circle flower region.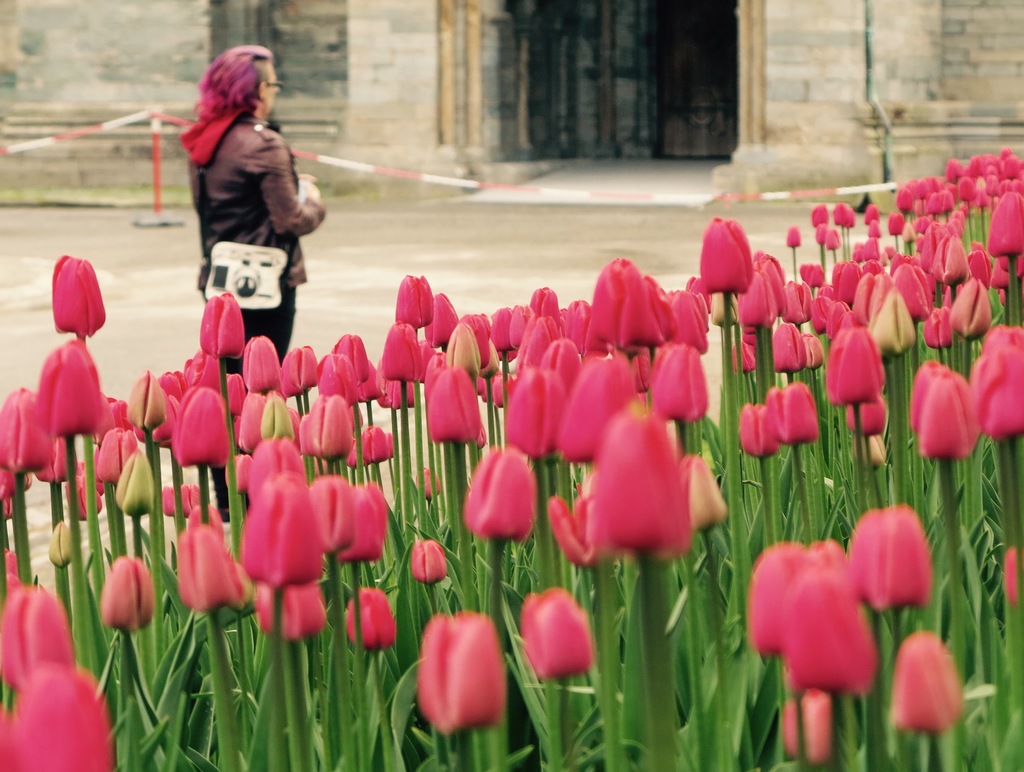
Region: 187 509 226 536.
